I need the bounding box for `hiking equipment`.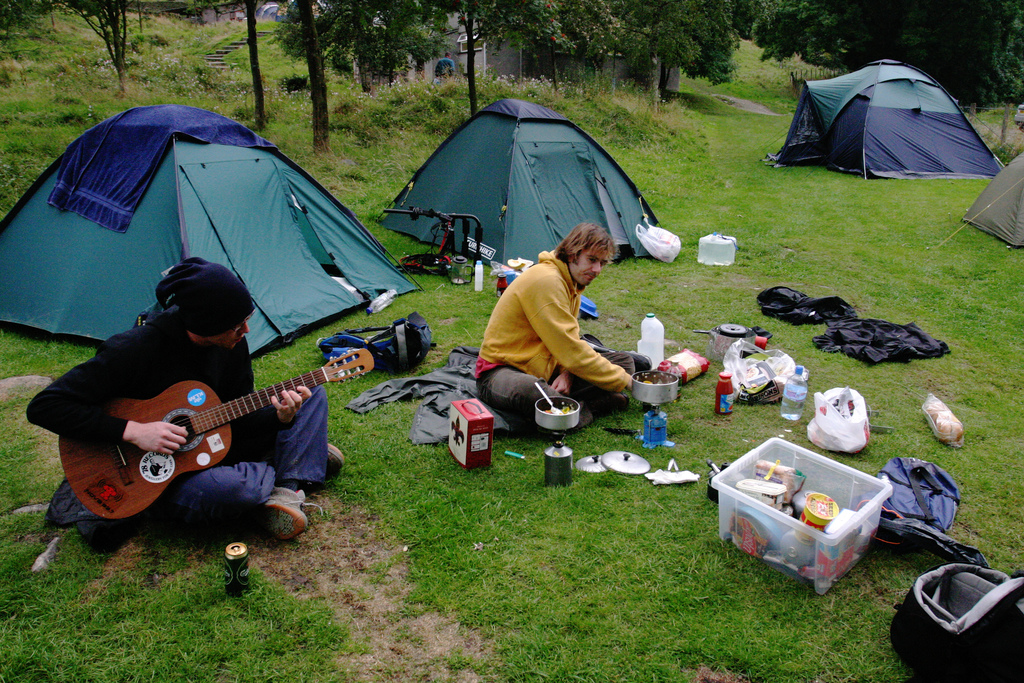
Here it is: <region>372, 90, 664, 273</region>.
